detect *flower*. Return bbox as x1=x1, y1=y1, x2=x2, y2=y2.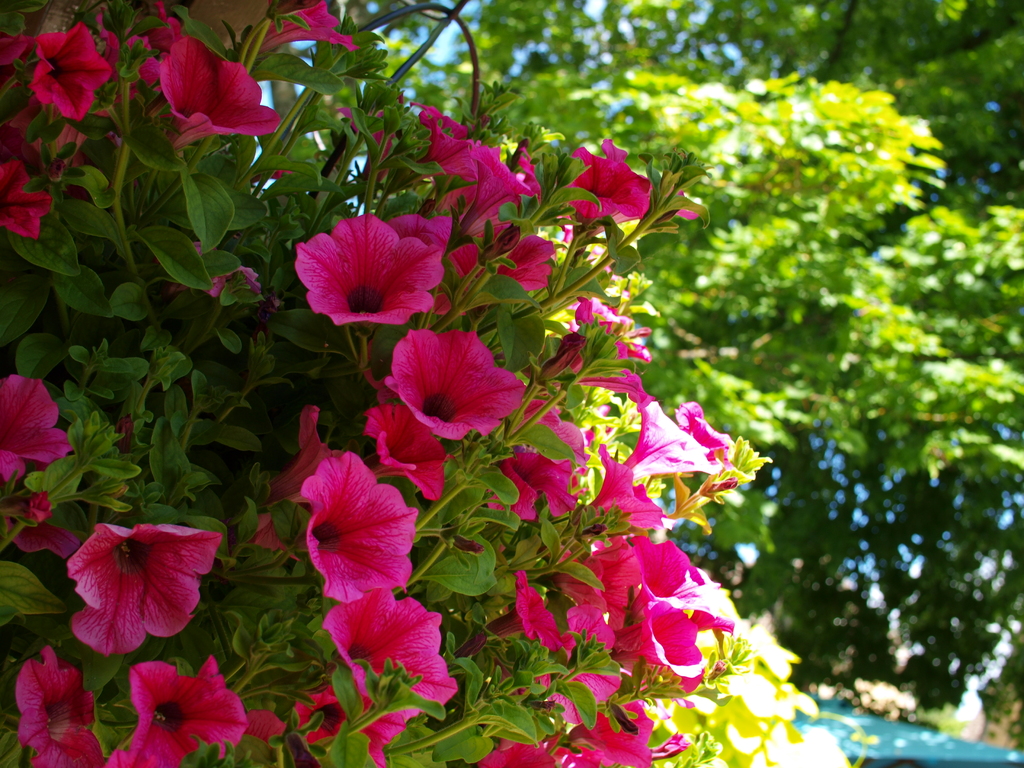
x1=0, y1=155, x2=56, y2=241.
